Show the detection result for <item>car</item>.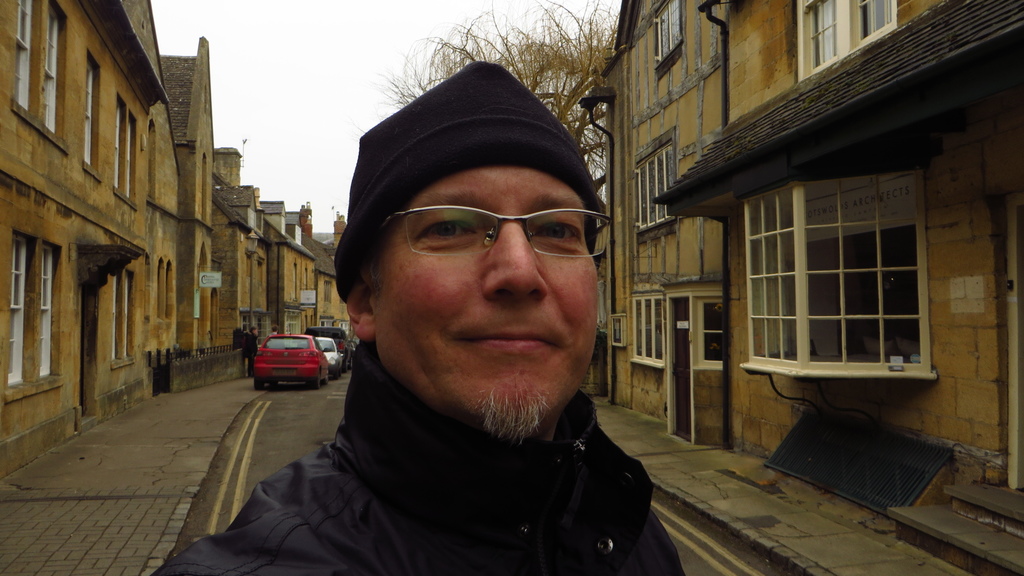
box(335, 328, 351, 364).
